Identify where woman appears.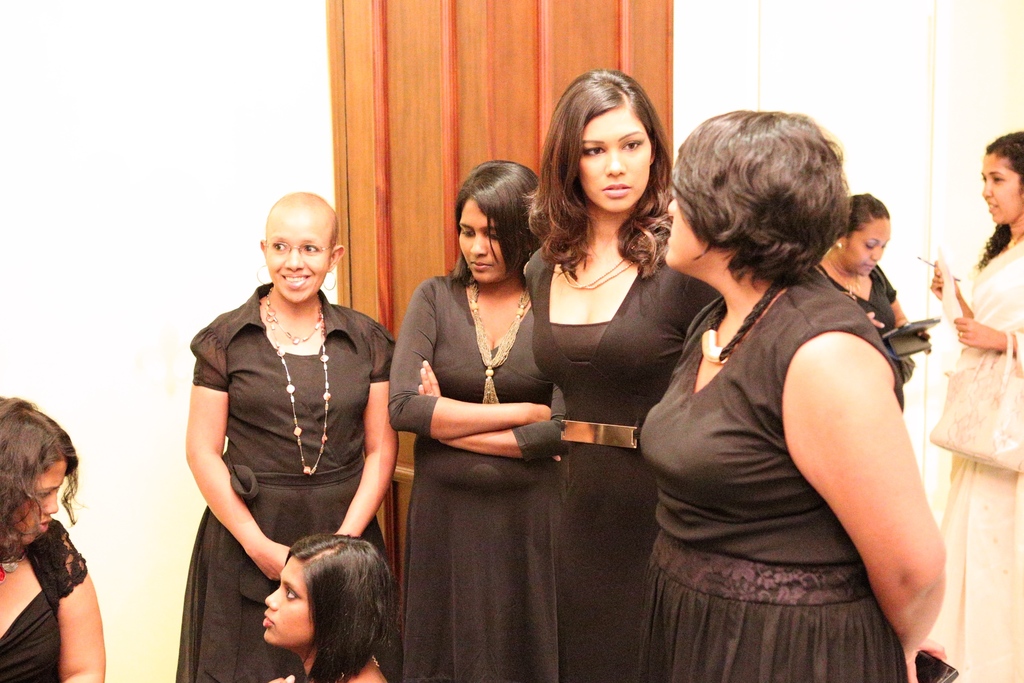
Appears at [x1=938, y1=131, x2=1023, y2=682].
